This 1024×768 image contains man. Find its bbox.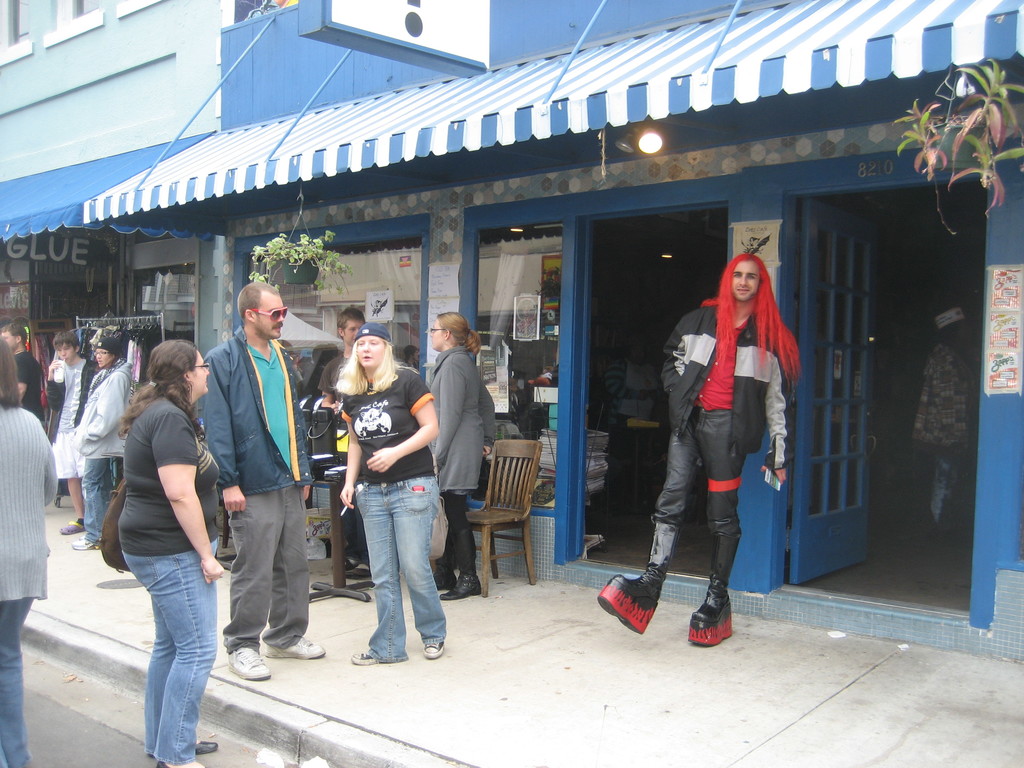
crop(604, 333, 666, 512).
